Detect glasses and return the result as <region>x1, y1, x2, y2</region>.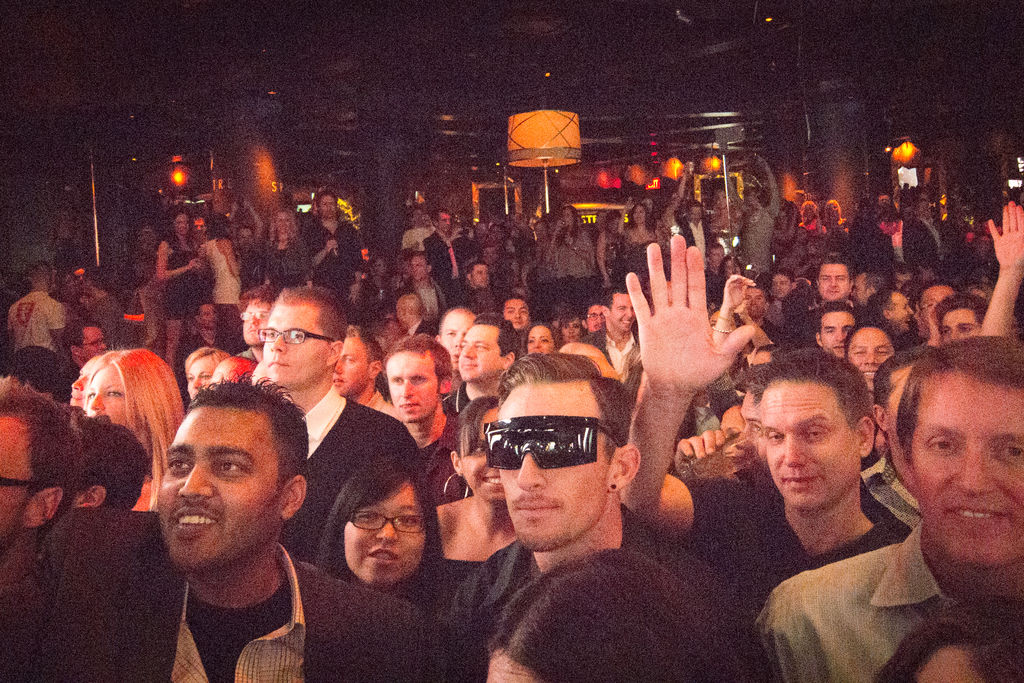
<region>347, 508, 433, 537</region>.
